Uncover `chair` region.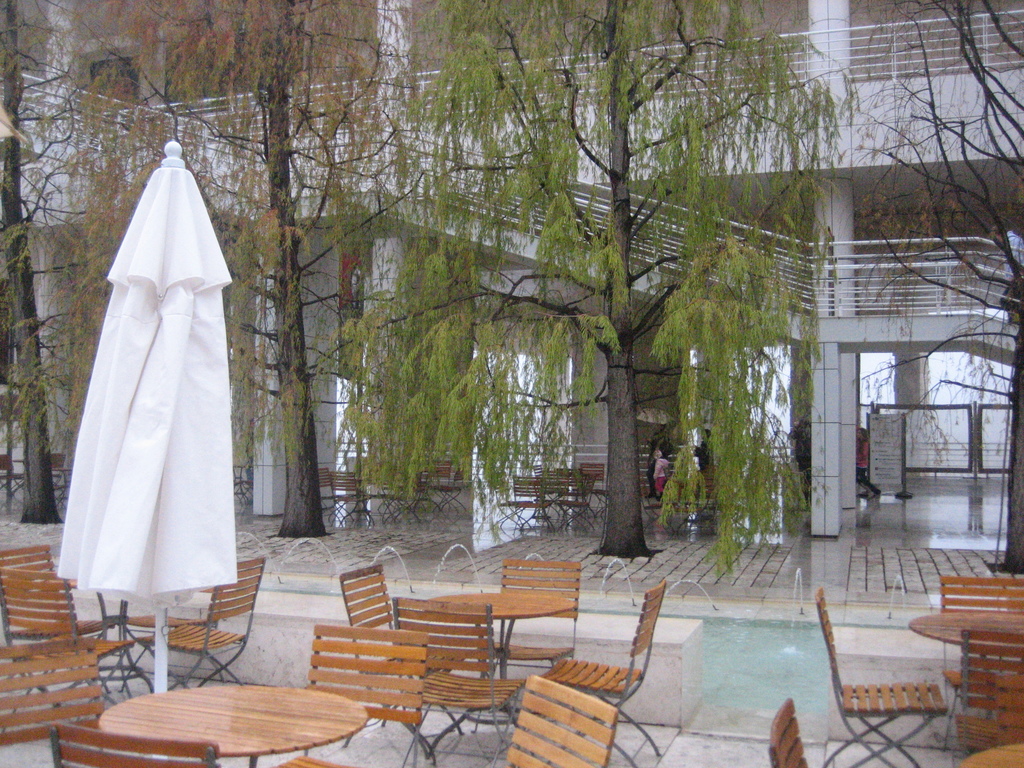
Uncovered: bbox=[46, 721, 218, 767].
